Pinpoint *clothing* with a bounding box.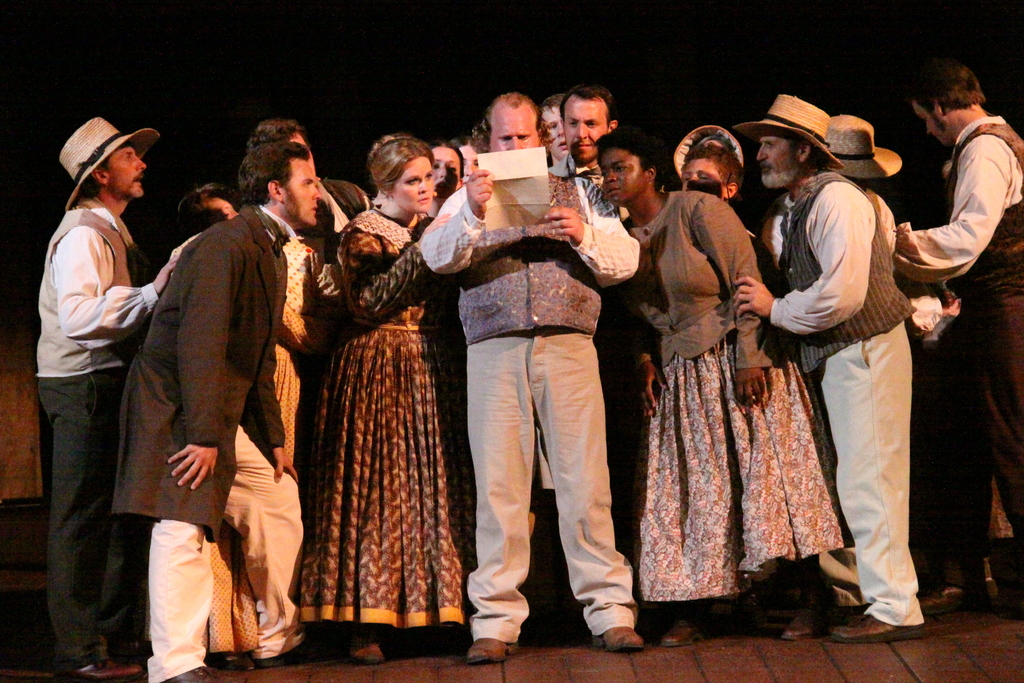
left=324, top=177, right=364, bottom=264.
